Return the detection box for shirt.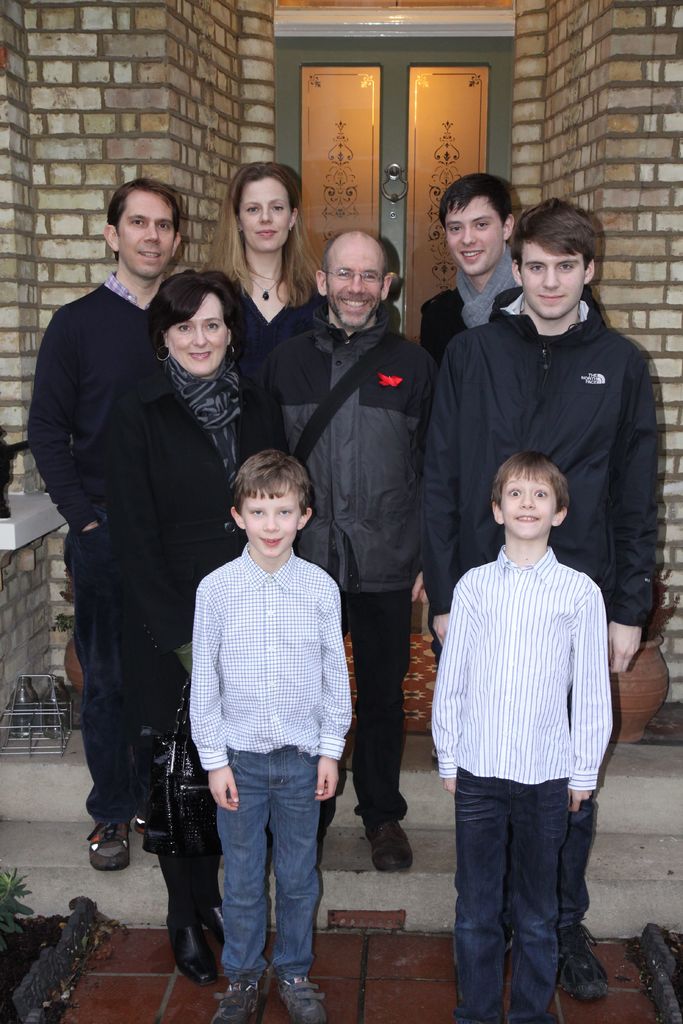
pyautogui.locateOnScreen(106, 273, 138, 307).
